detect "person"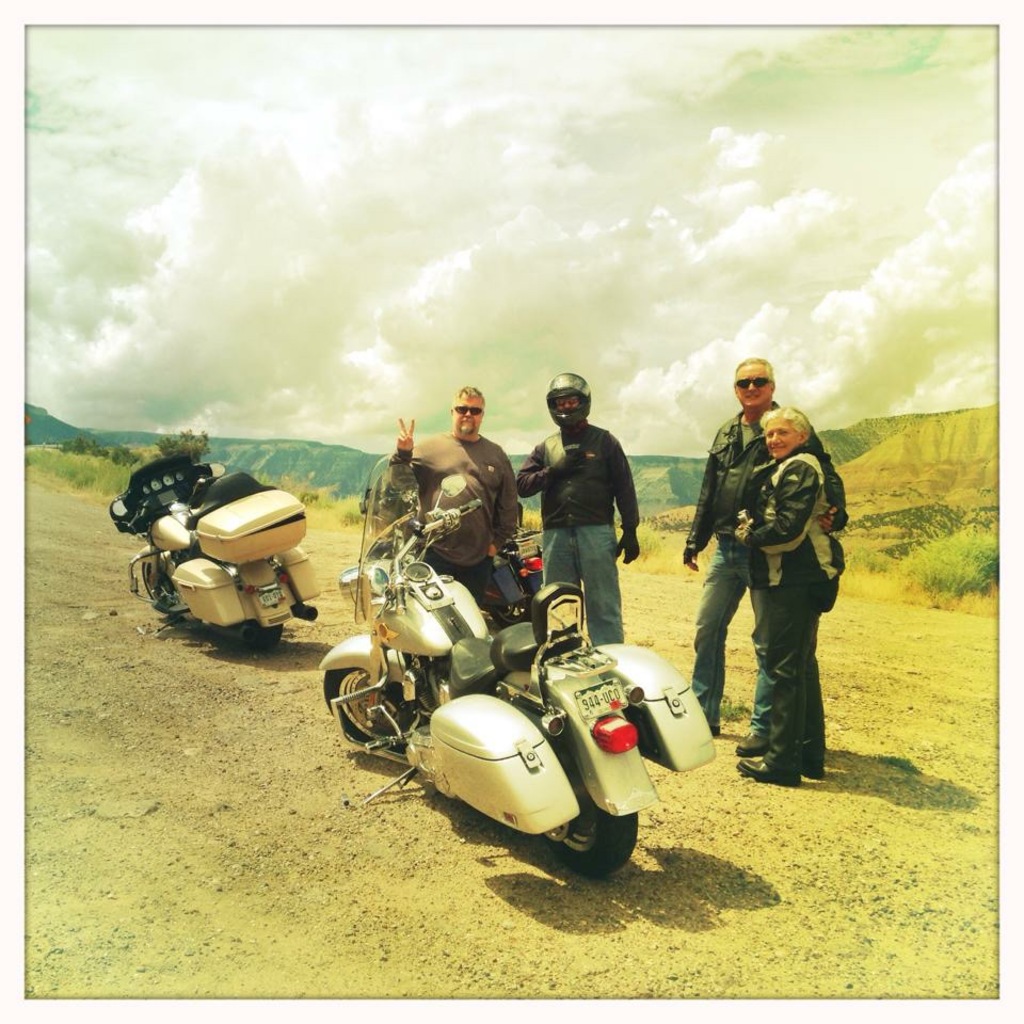
{"x1": 684, "y1": 356, "x2": 842, "y2": 740}
